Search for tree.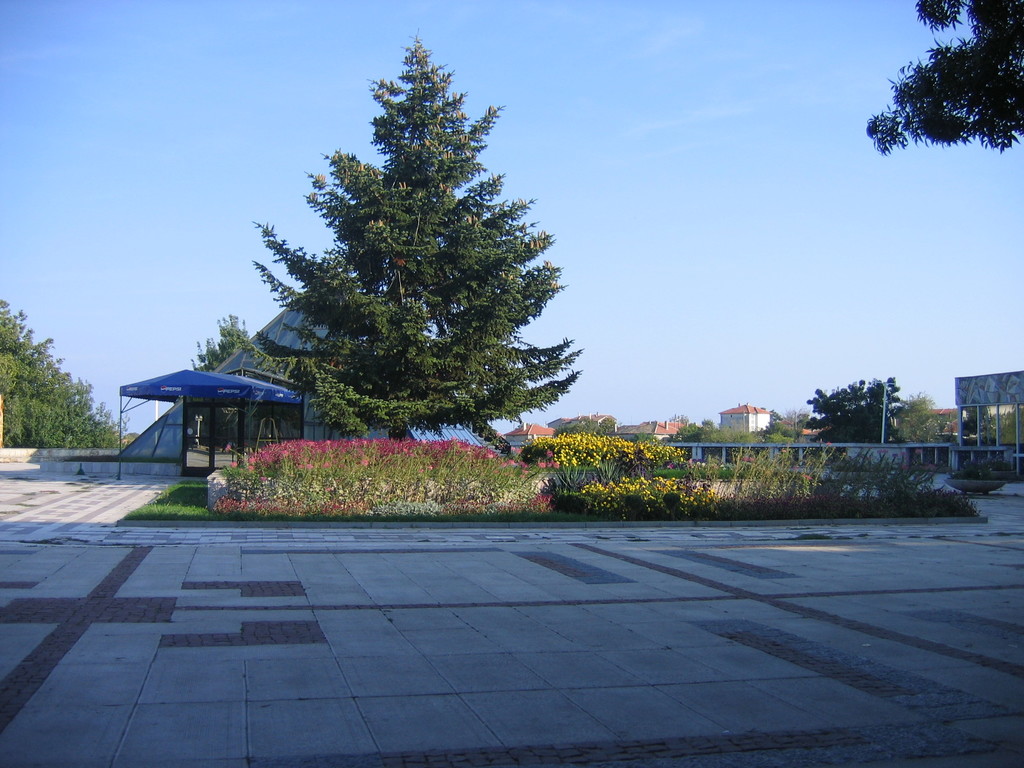
Found at BBox(799, 374, 902, 444).
